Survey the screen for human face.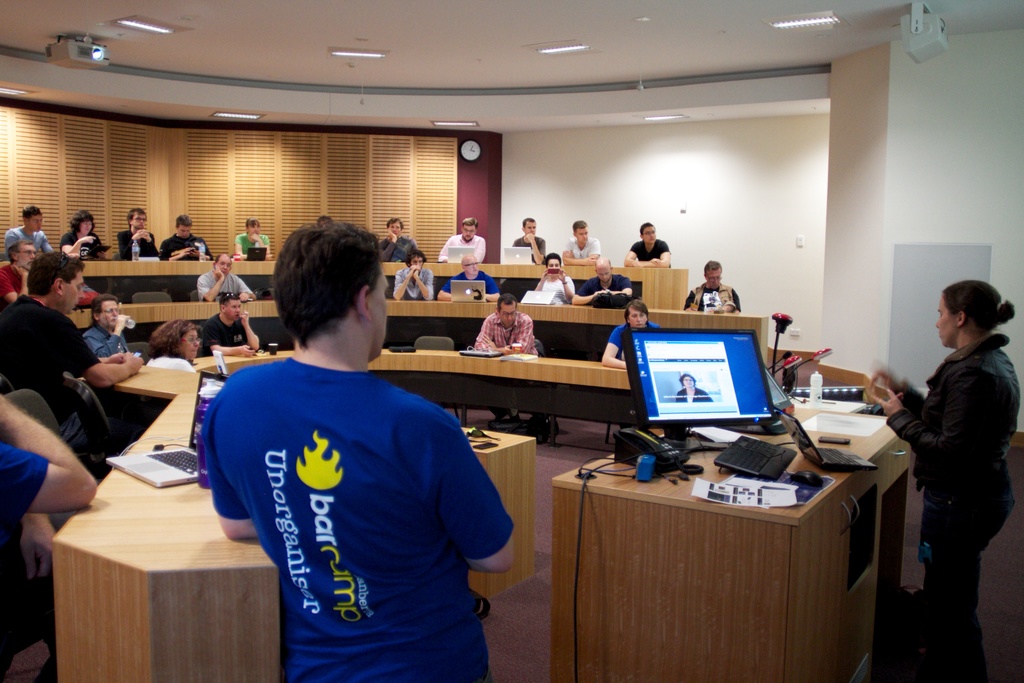
Survey found: 646/226/659/244.
